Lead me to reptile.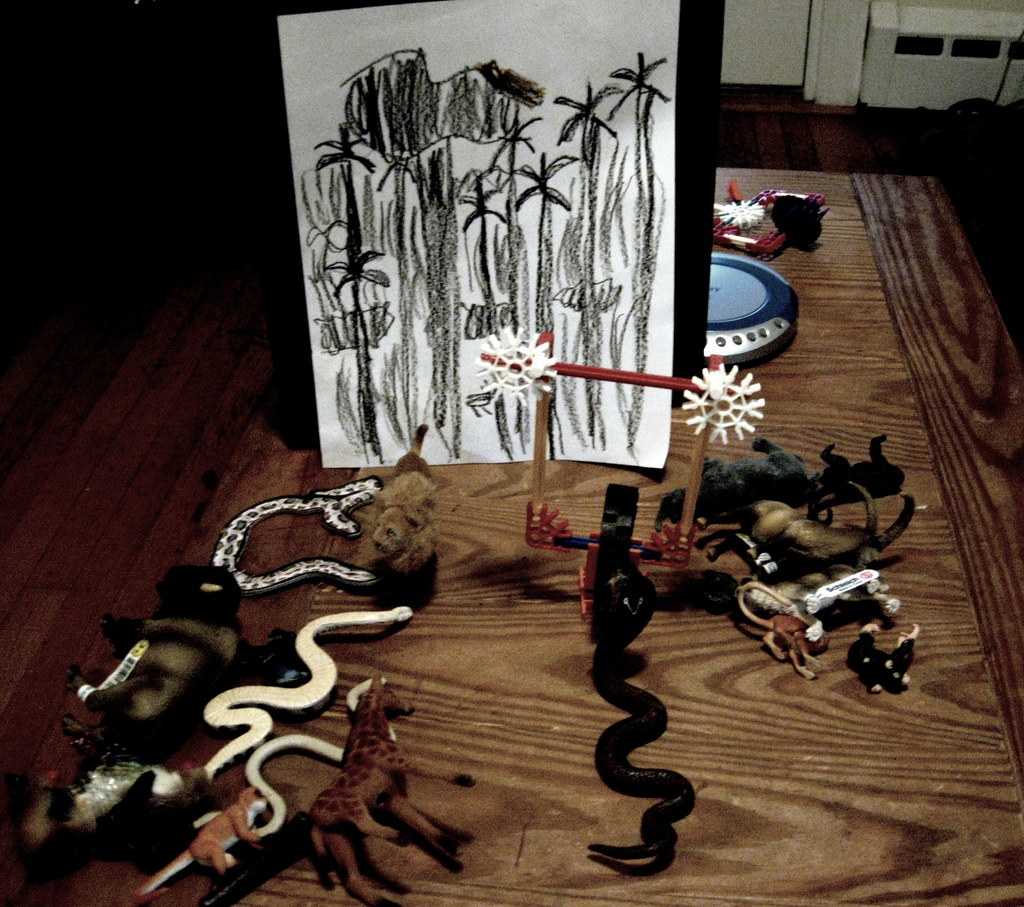
Lead to l=198, t=605, r=420, b=789.
